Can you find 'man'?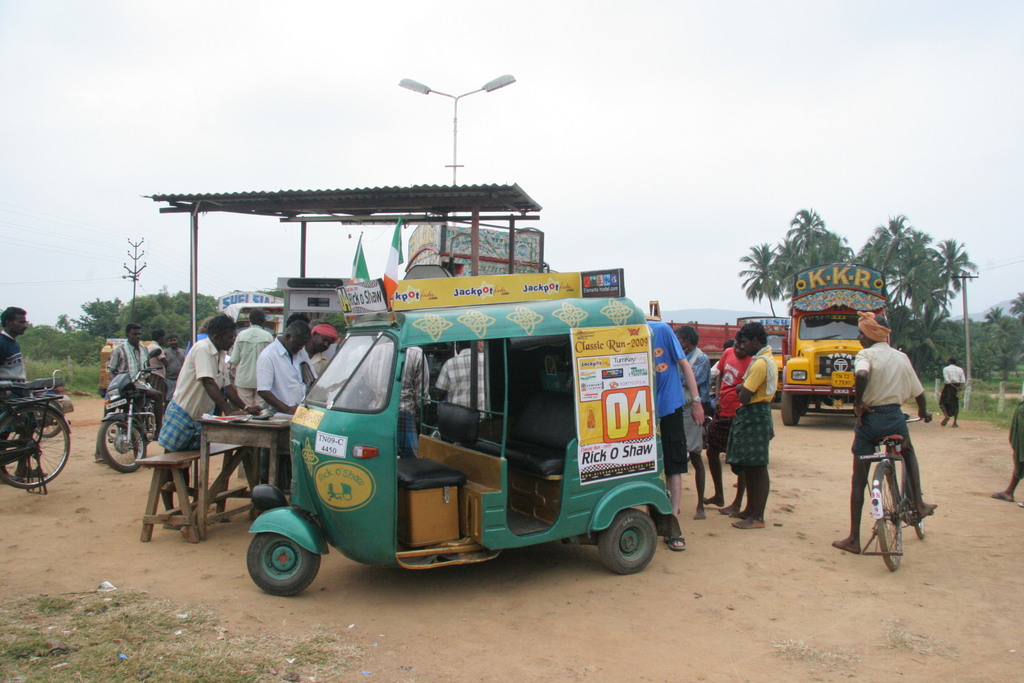
Yes, bounding box: 166, 333, 186, 422.
